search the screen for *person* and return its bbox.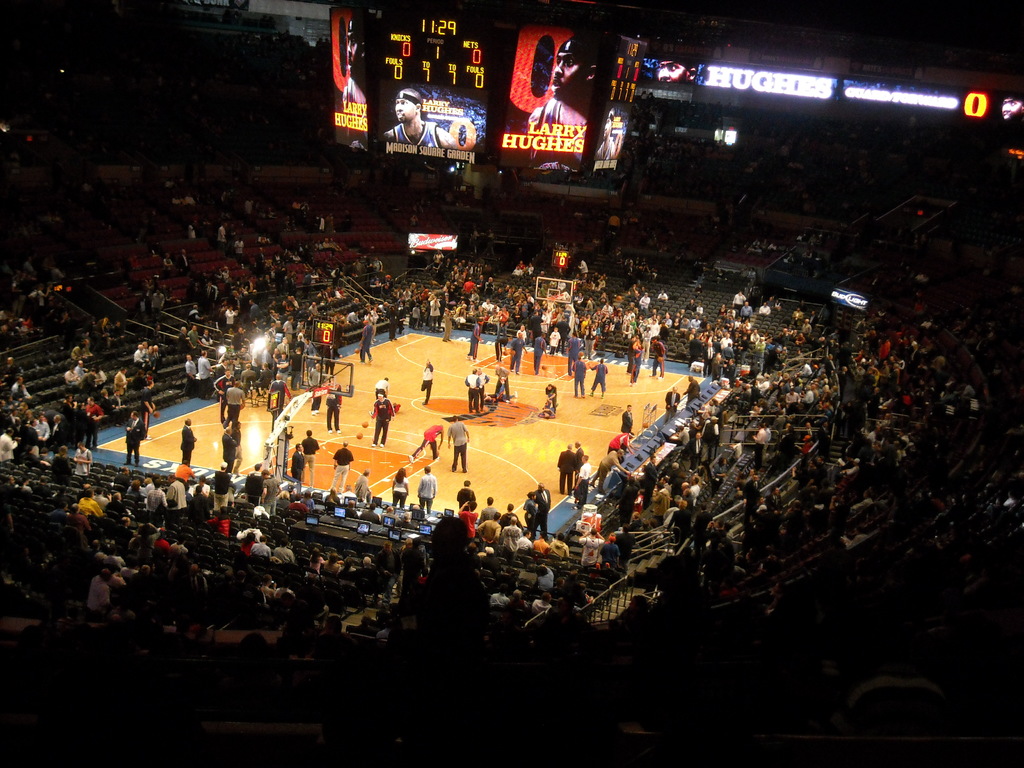
Found: x1=416, y1=467, x2=437, y2=510.
